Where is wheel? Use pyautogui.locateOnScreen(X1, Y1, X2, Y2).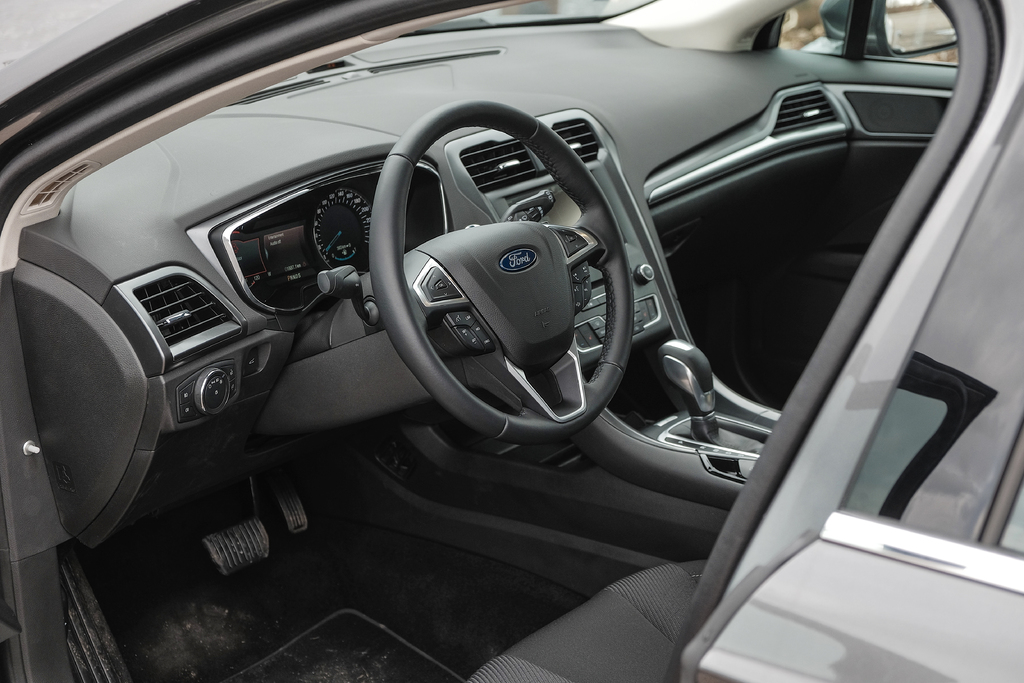
pyautogui.locateOnScreen(376, 102, 647, 461).
